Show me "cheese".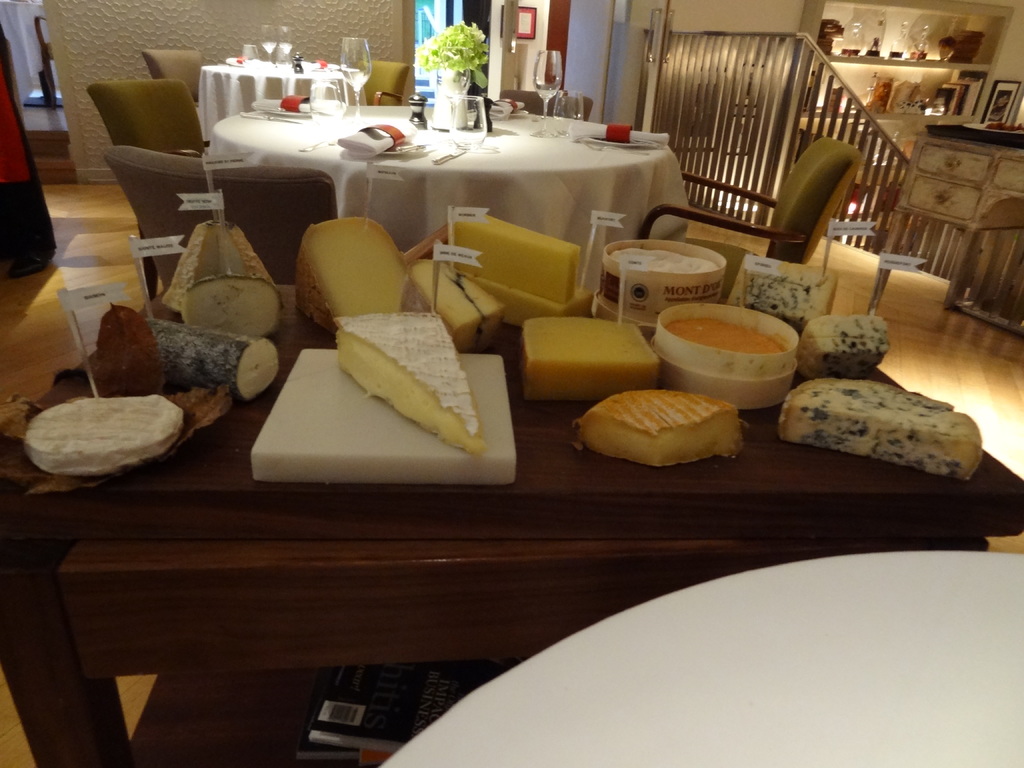
"cheese" is here: bbox=(795, 314, 892, 374).
